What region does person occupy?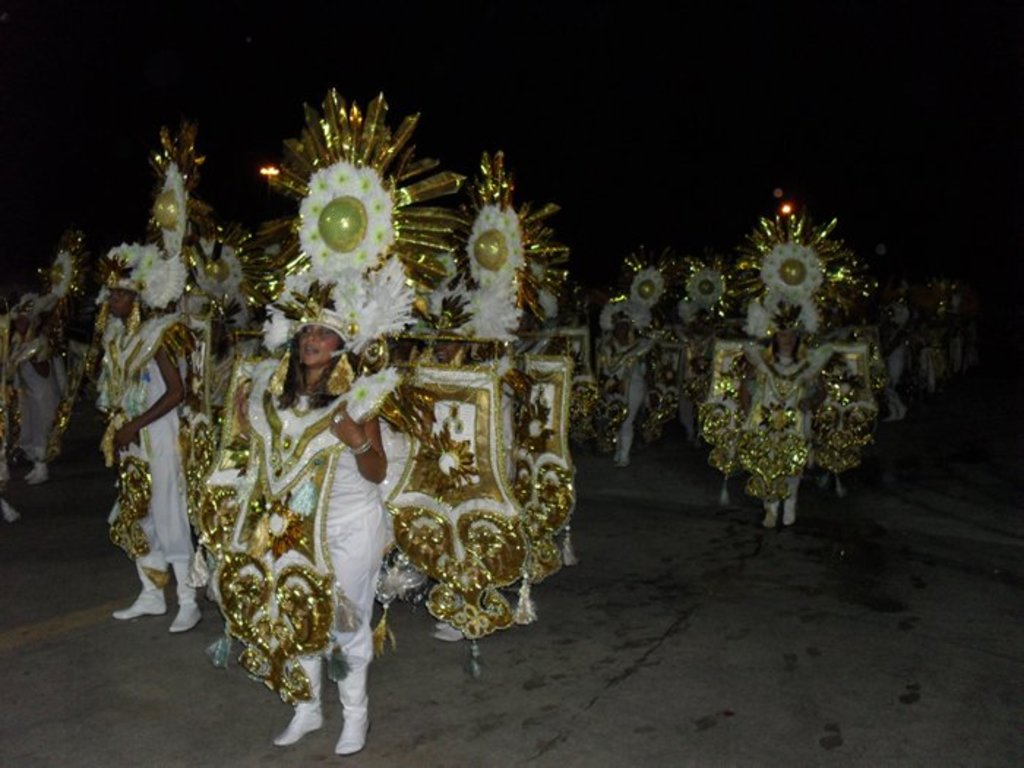
(left=581, top=255, right=655, bottom=443).
